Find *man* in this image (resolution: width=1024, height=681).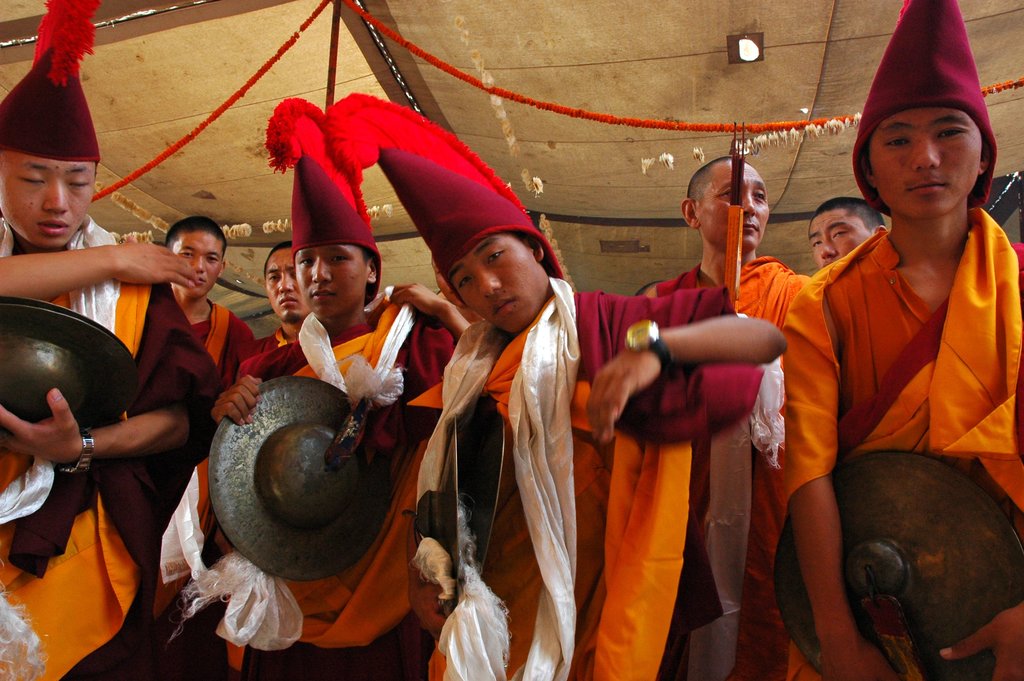
[0,0,223,680].
